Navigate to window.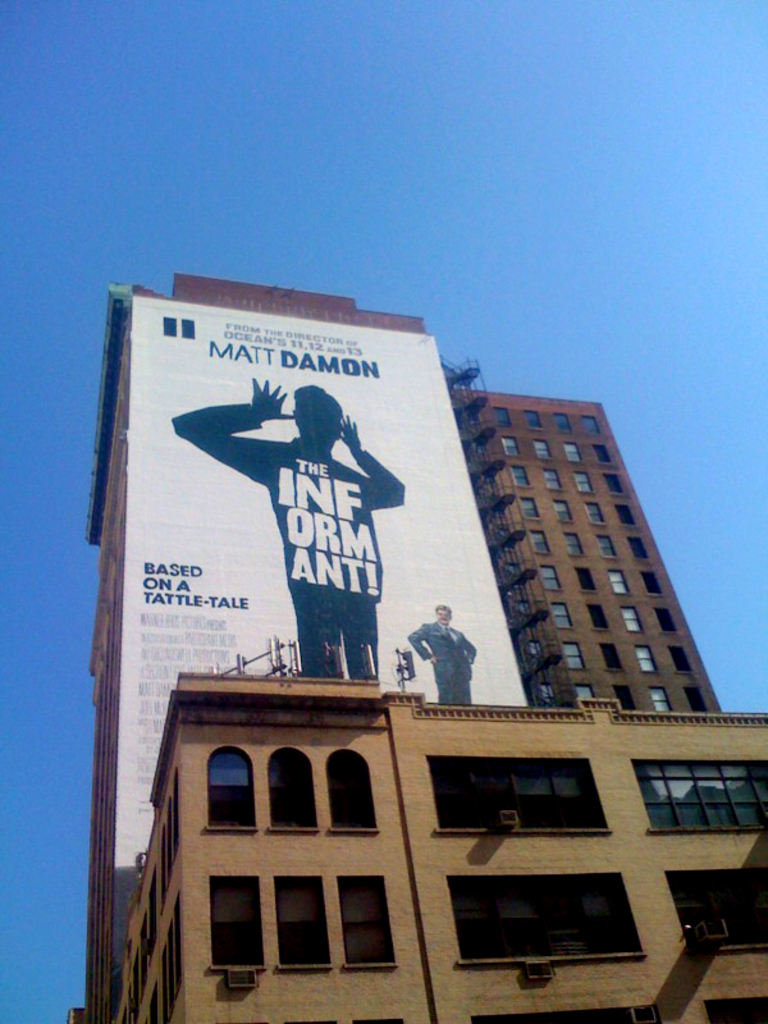
Navigation target: 218 869 266 972.
